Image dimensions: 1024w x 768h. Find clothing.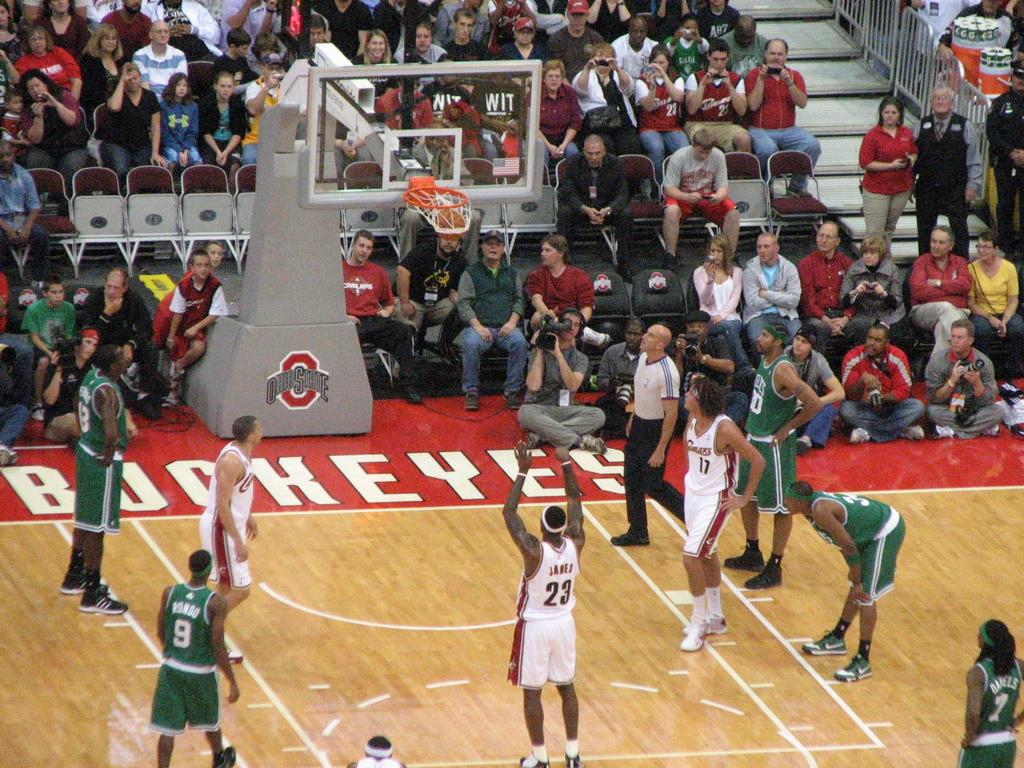
select_region(239, 77, 283, 166).
